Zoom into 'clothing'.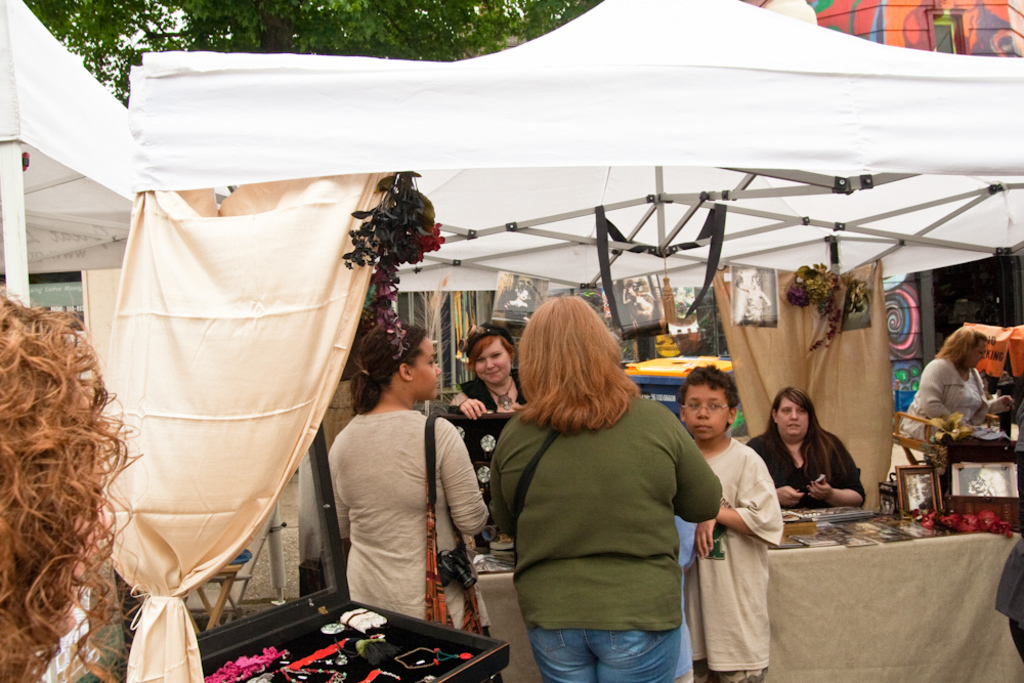
Zoom target: (x1=919, y1=358, x2=994, y2=459).
